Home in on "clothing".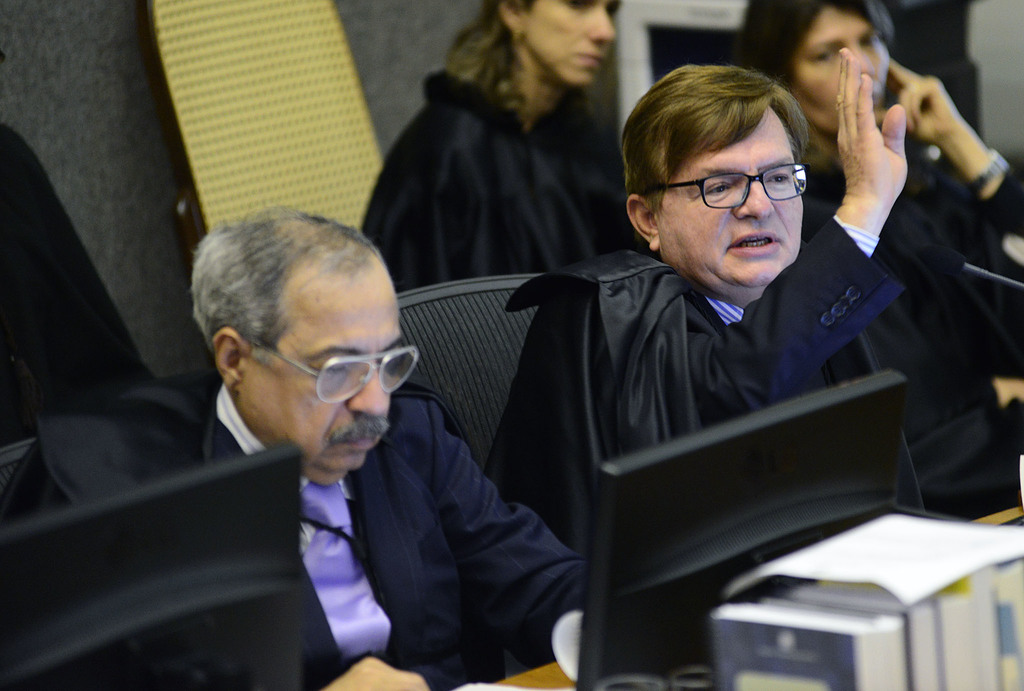
Homed in at <box>0,372,590,690</box>.
